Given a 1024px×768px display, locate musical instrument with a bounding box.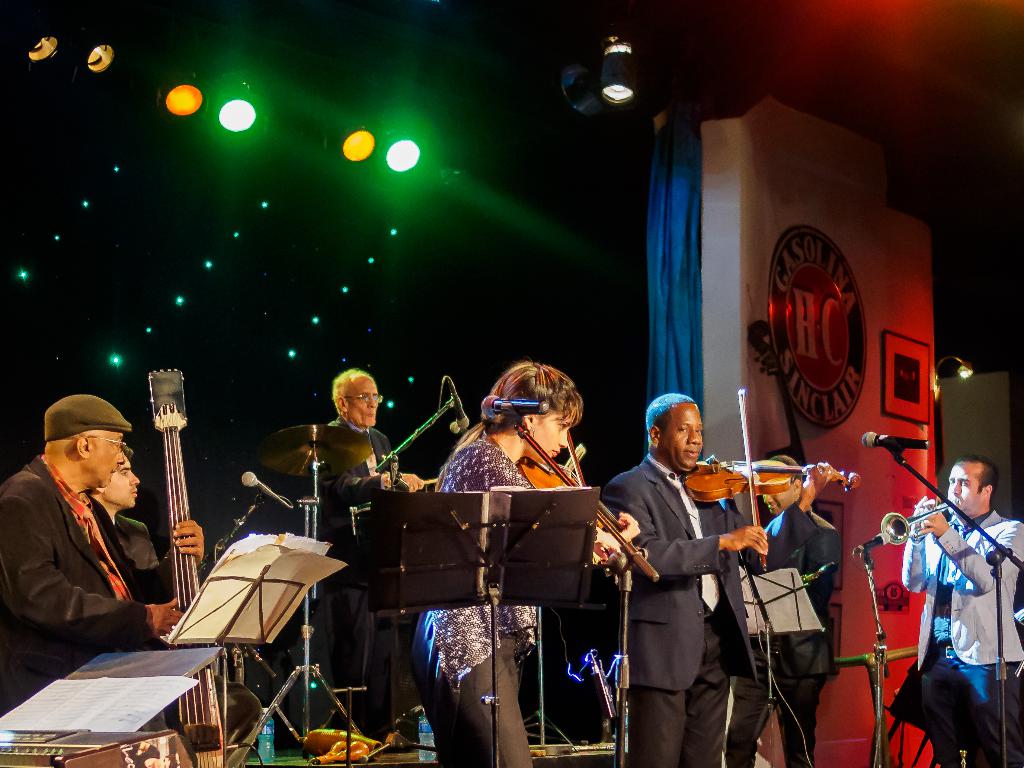
Located: {"left": 878, "top": 492, "right": 961, "bottom": 550}.
